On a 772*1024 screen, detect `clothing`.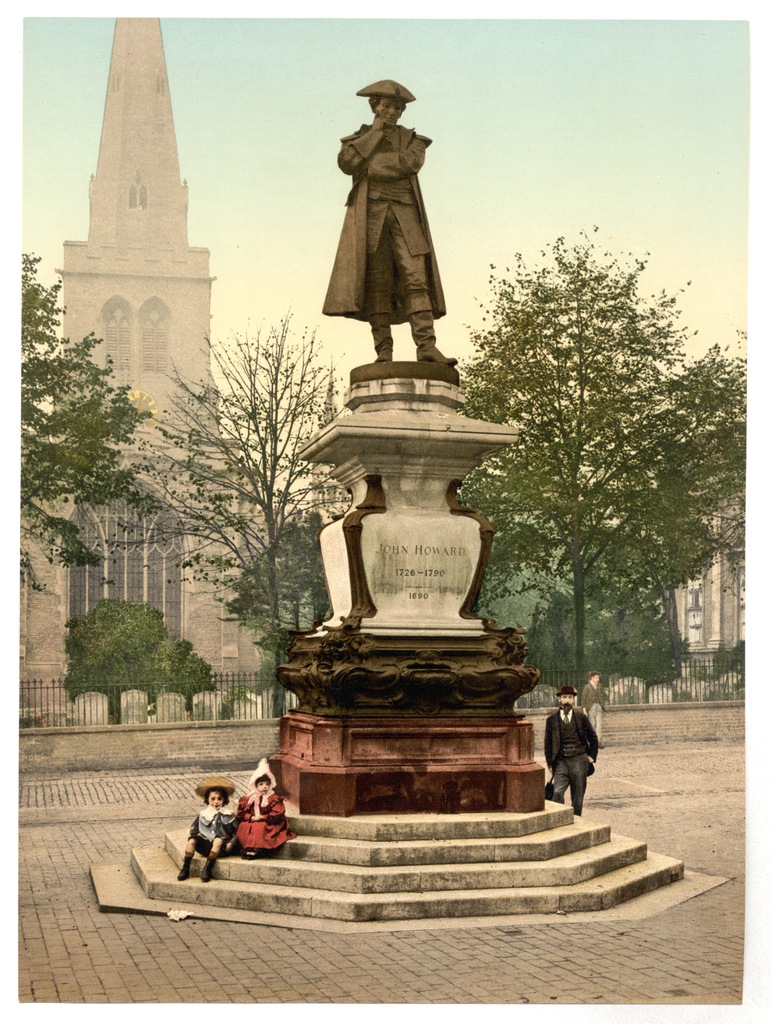
<bbox>318, 81, 454, 335</bbox>.
